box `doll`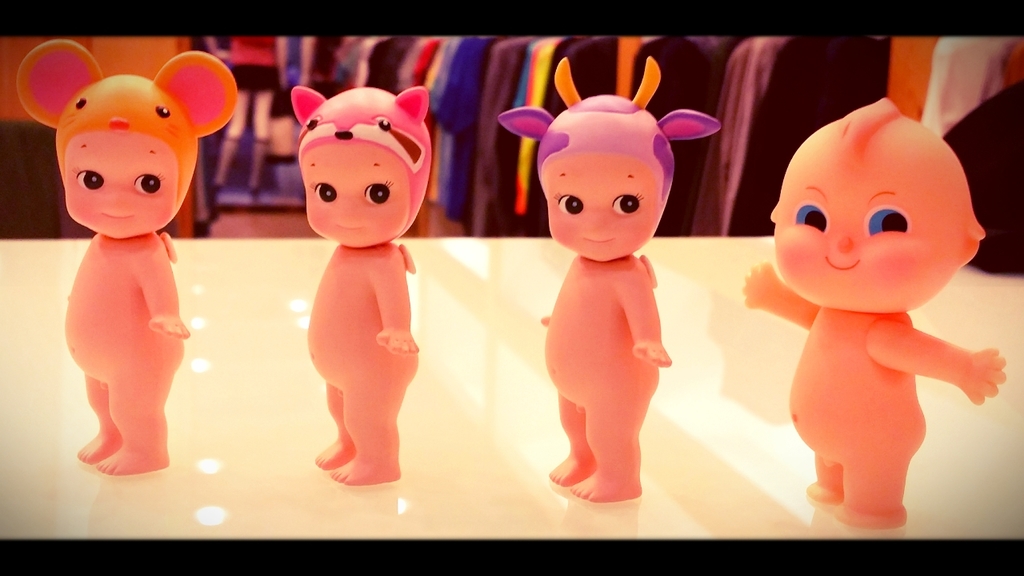
[left=11, top=36, right=242, bottom=478]
